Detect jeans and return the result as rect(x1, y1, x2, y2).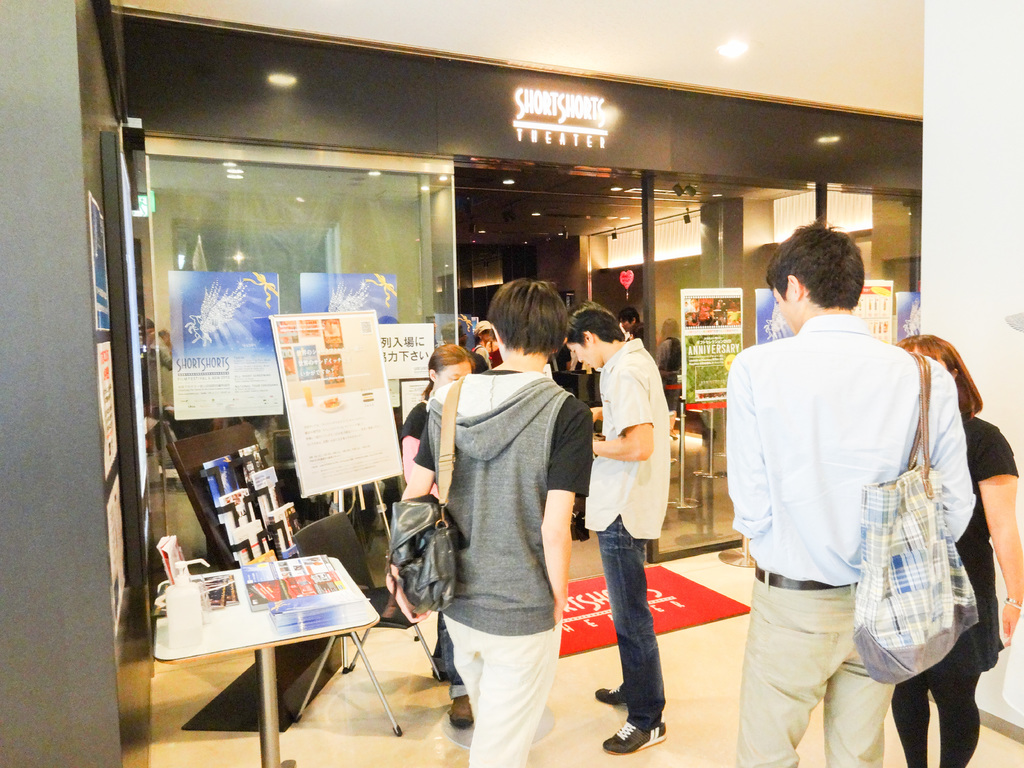
rect(600, 532, 681, 748).
